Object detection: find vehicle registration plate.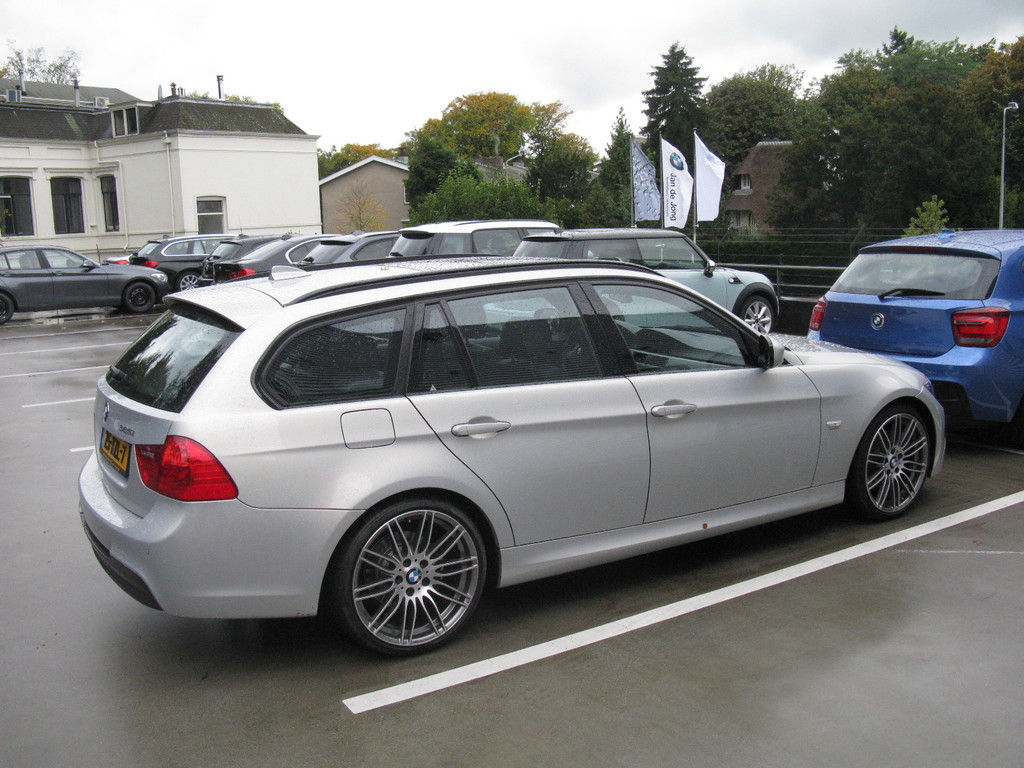
<box>97,428,132,478</box>.
